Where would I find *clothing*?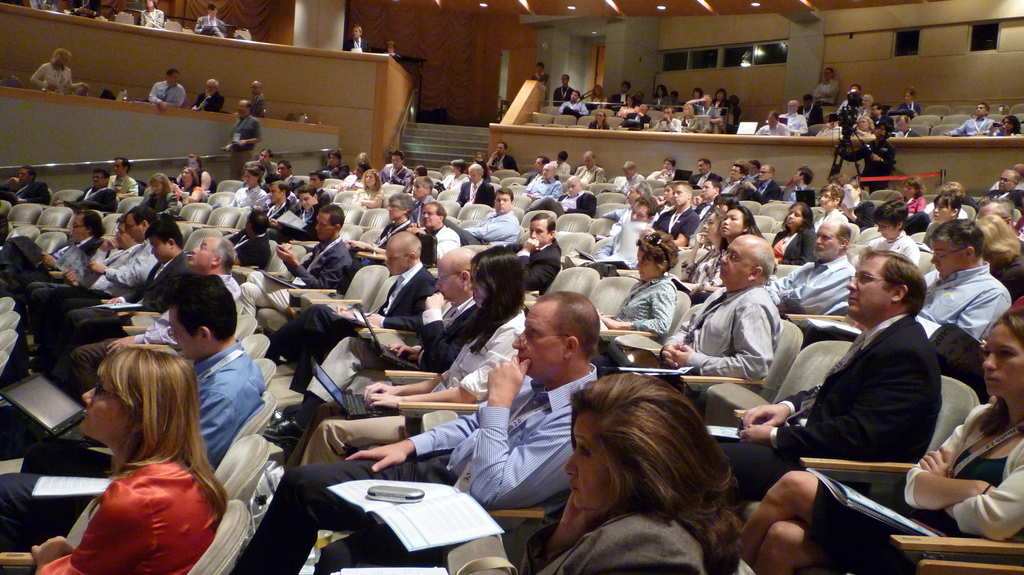
At 343 39 367 51.
